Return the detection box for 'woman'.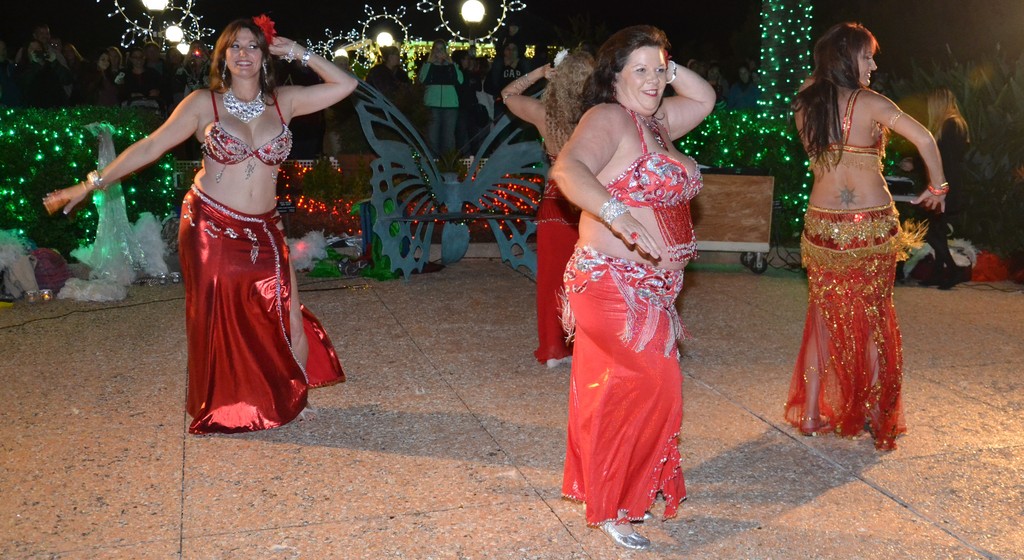
(x1=93, y1=49, x2=110, y2=77).
